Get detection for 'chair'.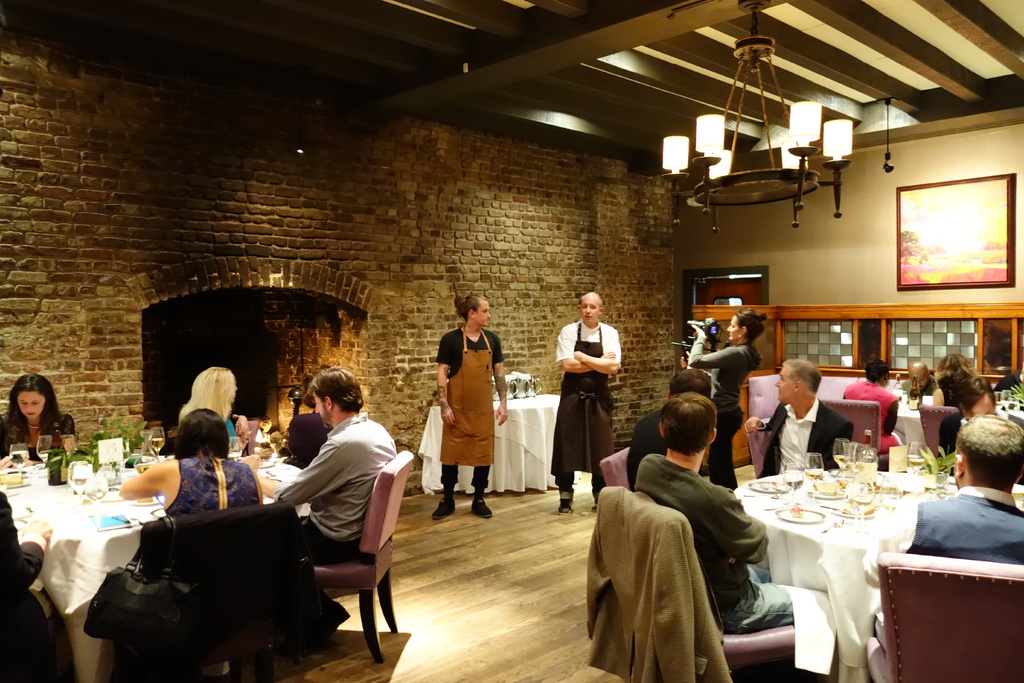
Detection: x1=600 y1=447 x2=632 y2=484.
